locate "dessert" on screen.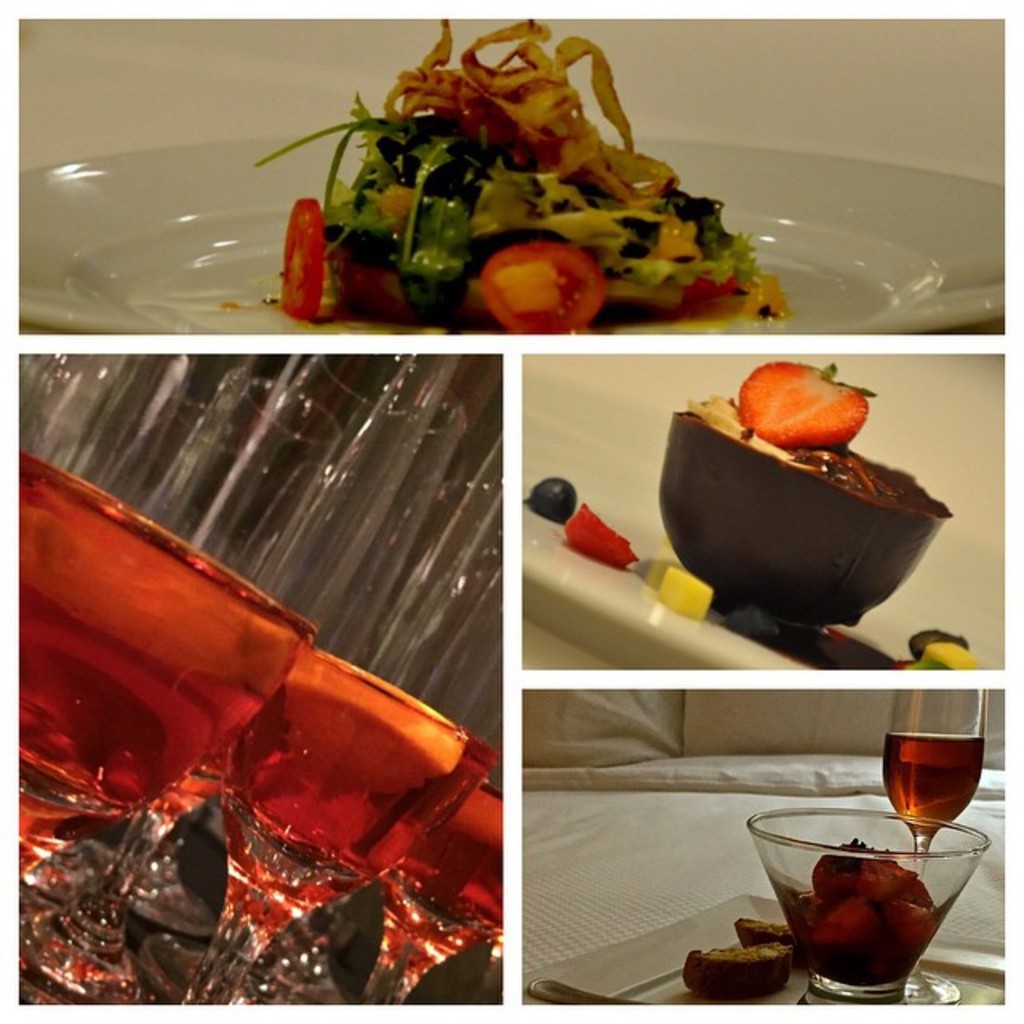
On screen at 654,358,950,626.
